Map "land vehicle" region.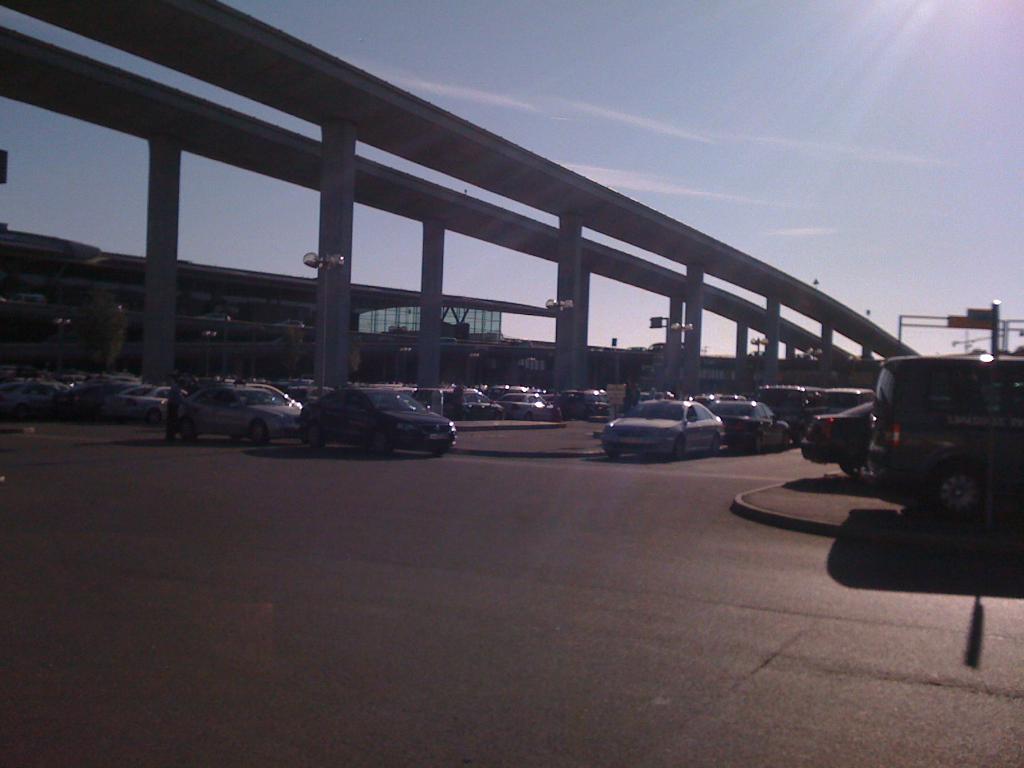
Mapped to [297, 383, 459, 459].
